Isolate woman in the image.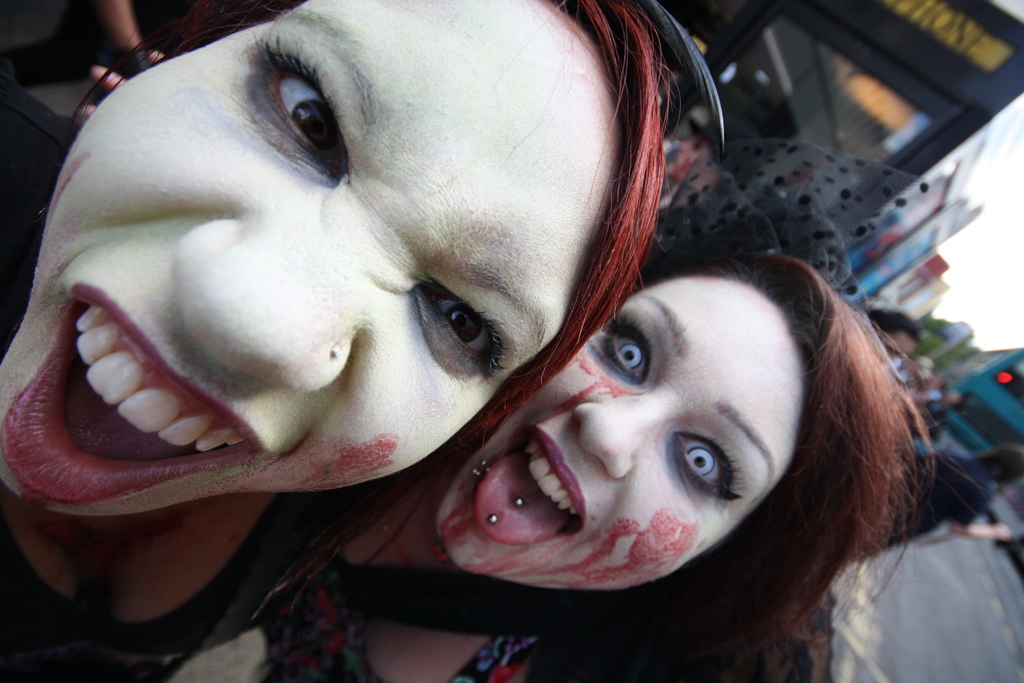
Isolated region: 215,241,945,682.
